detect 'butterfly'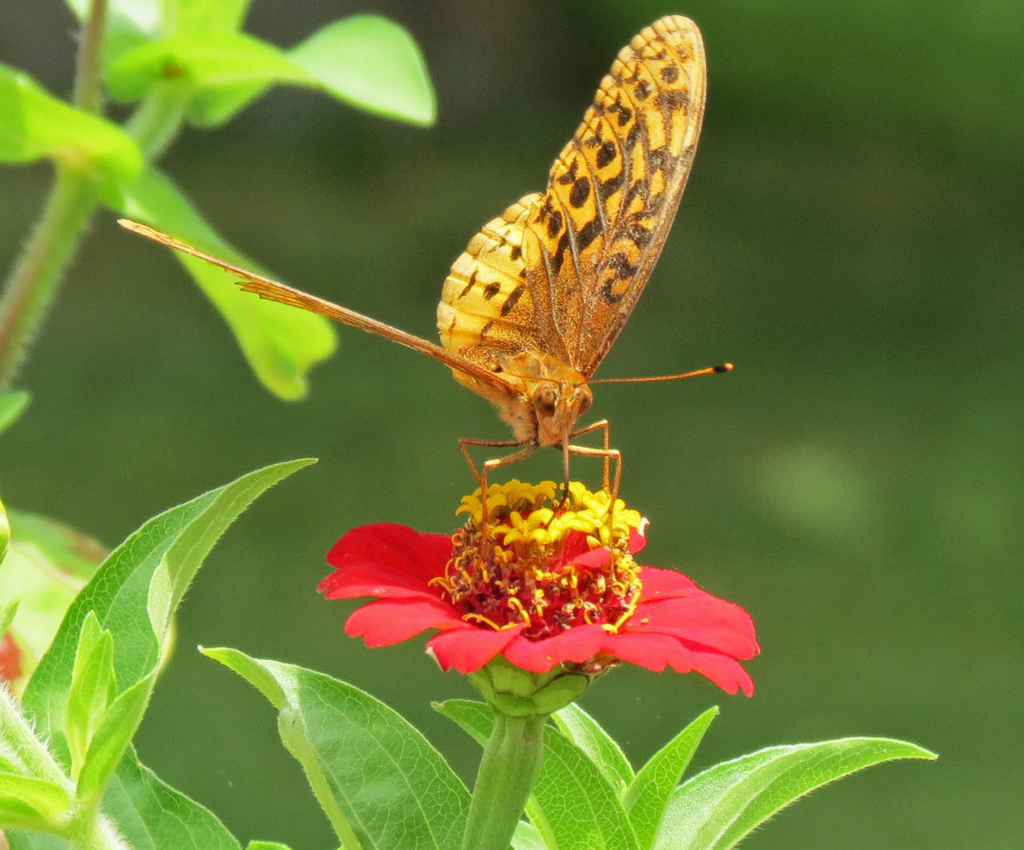
(left=114, top=14, right=737, bottom=558)
